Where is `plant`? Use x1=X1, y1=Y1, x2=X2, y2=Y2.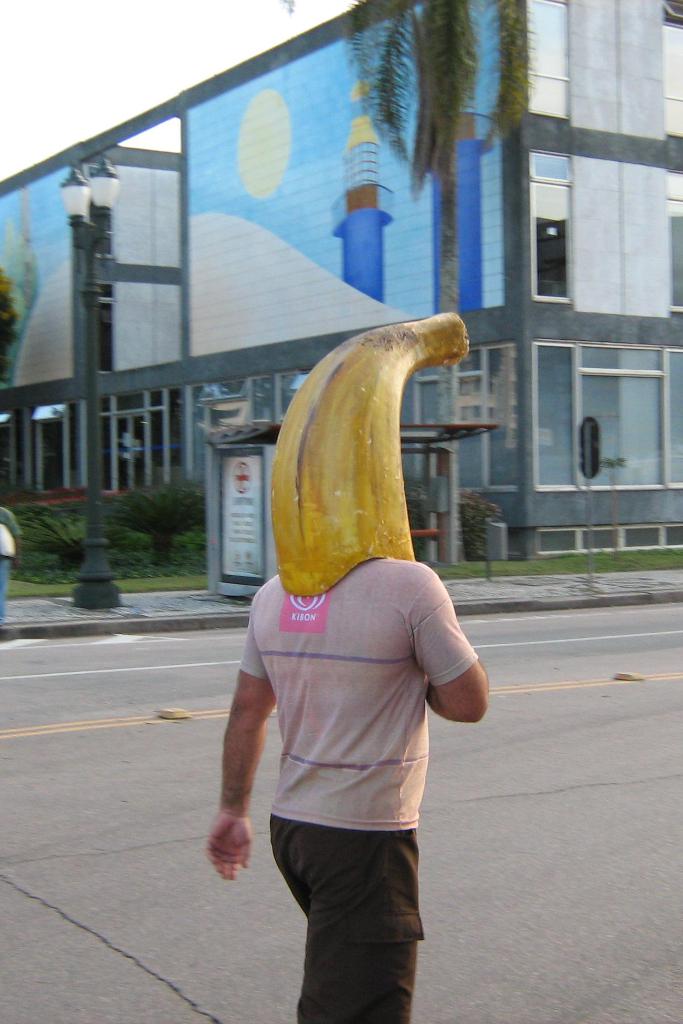
x1=414, y1=496, x2=495, y2=557.
